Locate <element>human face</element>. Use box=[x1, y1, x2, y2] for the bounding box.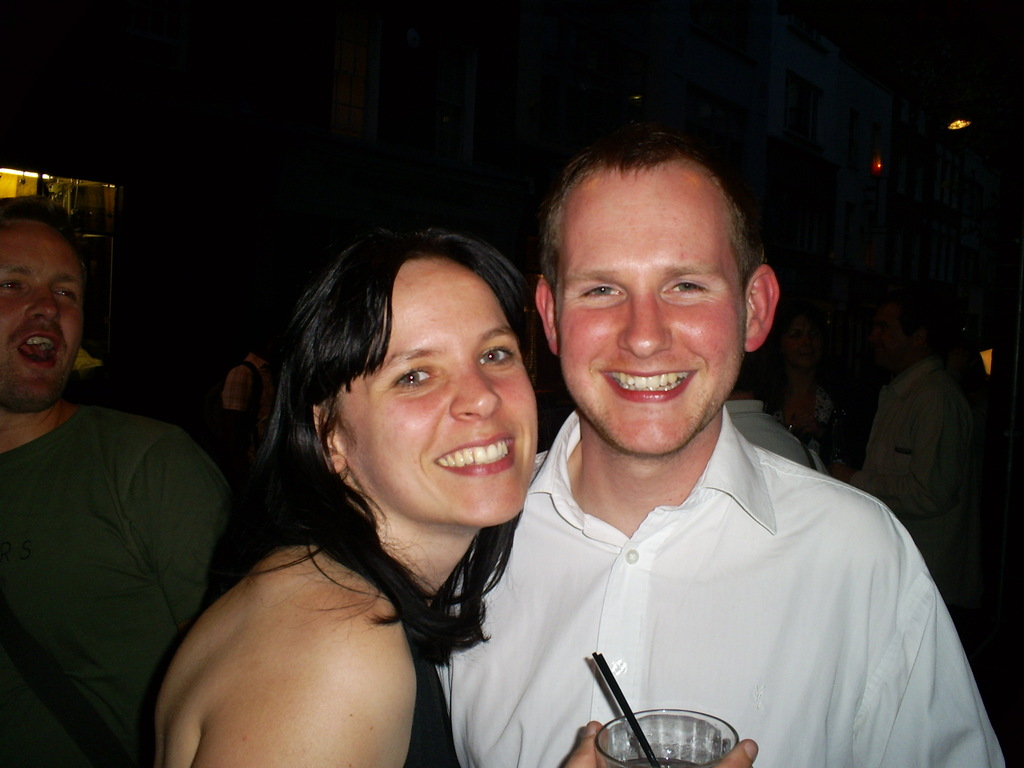
box=[559, 166, 746, 452].
